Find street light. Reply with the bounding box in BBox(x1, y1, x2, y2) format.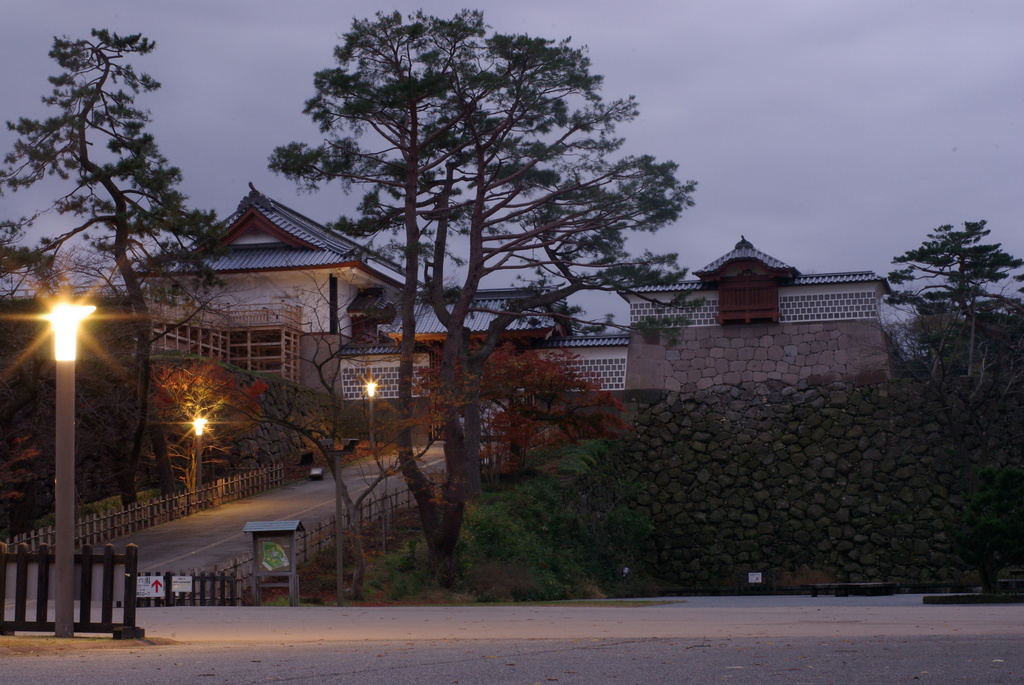
BBox(191, 418, 212, 512).
